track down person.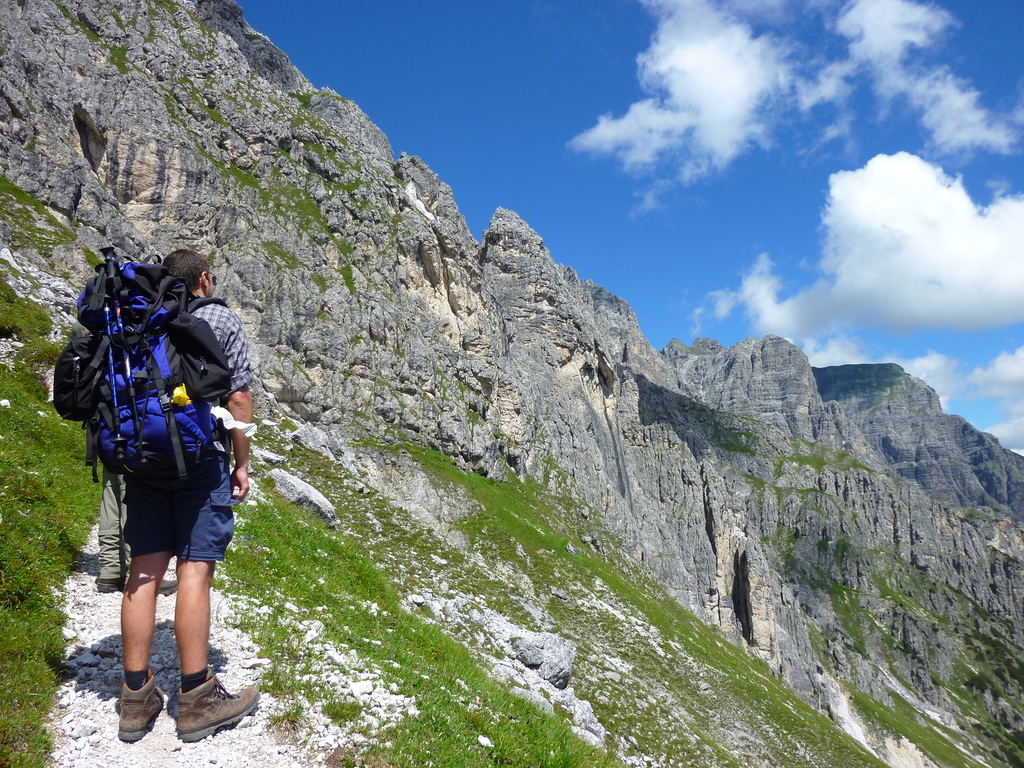
Tracked to 91 467 180 597.
